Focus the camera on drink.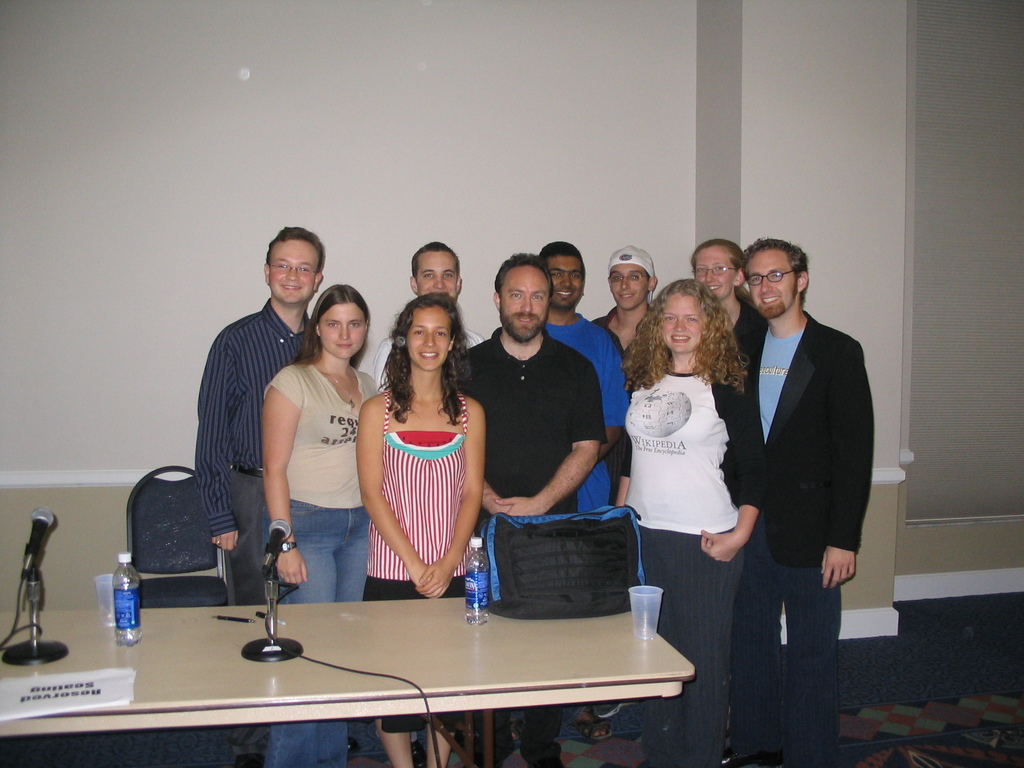
Focus region: detection(110, 553, 139, 648).
